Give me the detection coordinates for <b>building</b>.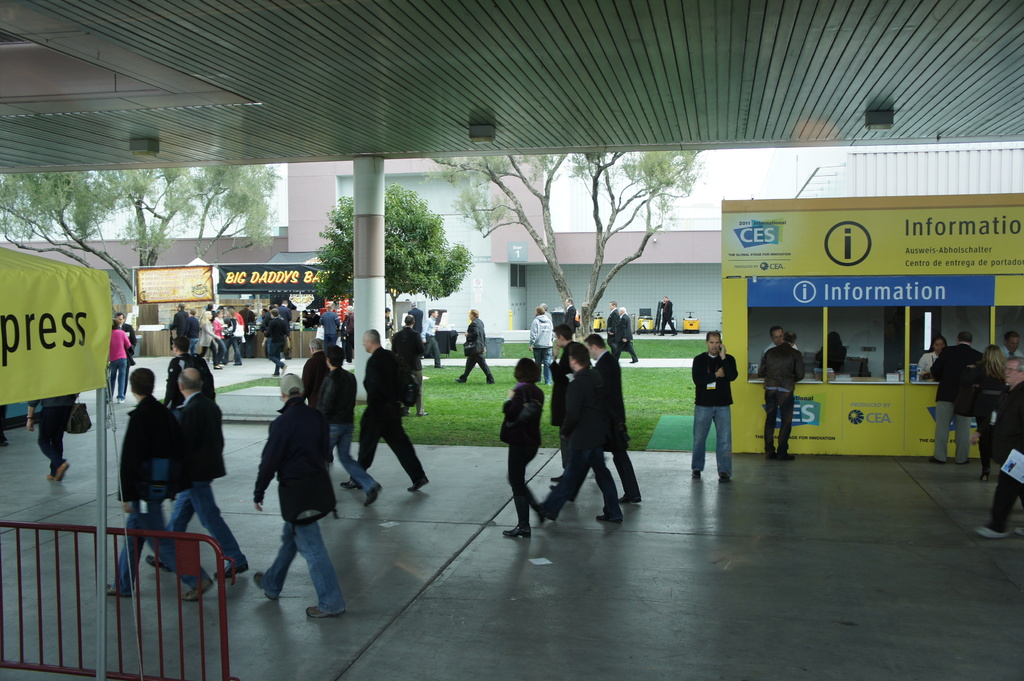
0/142/719/346.
